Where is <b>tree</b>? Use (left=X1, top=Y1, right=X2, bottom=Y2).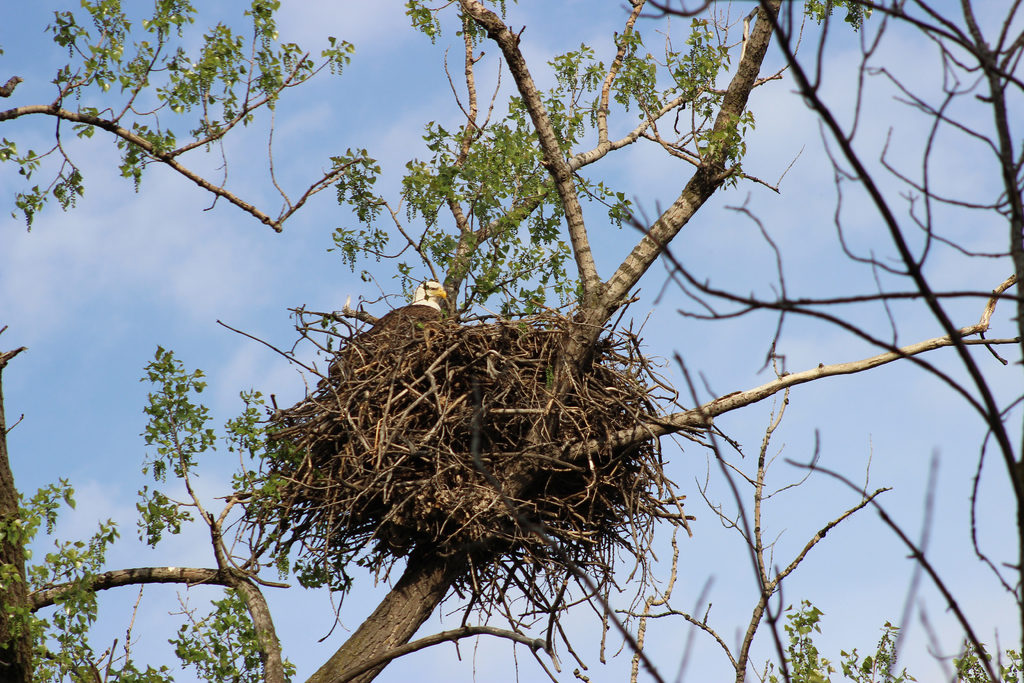
(left=0, top=0, right=1023, bottom=682).
